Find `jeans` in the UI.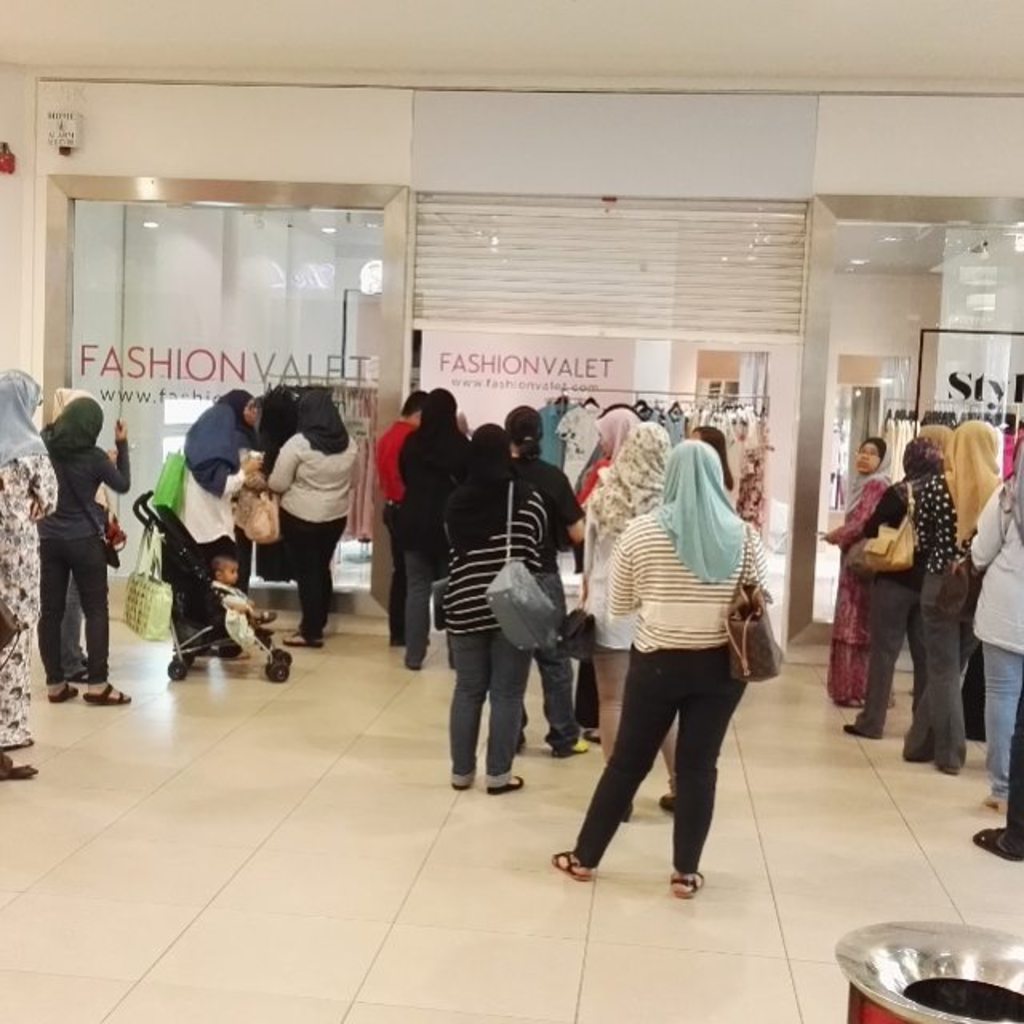
UI element at l=554, t=686, r=754, b=883.
